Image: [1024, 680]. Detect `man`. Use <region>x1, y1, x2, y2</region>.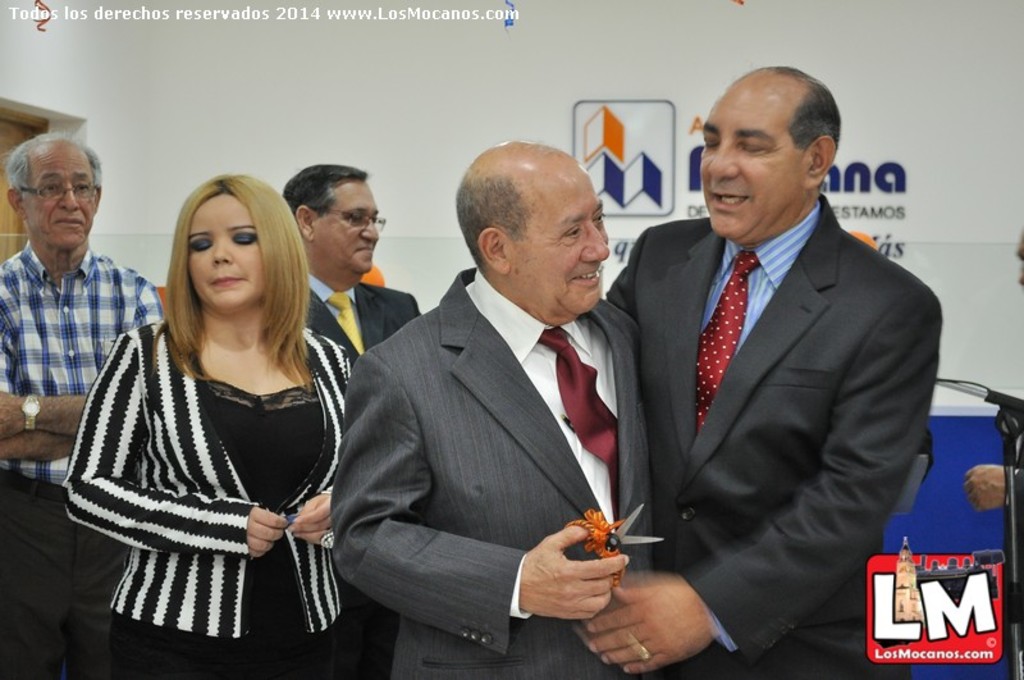
<region>579, 64, 951, 679</region>.
